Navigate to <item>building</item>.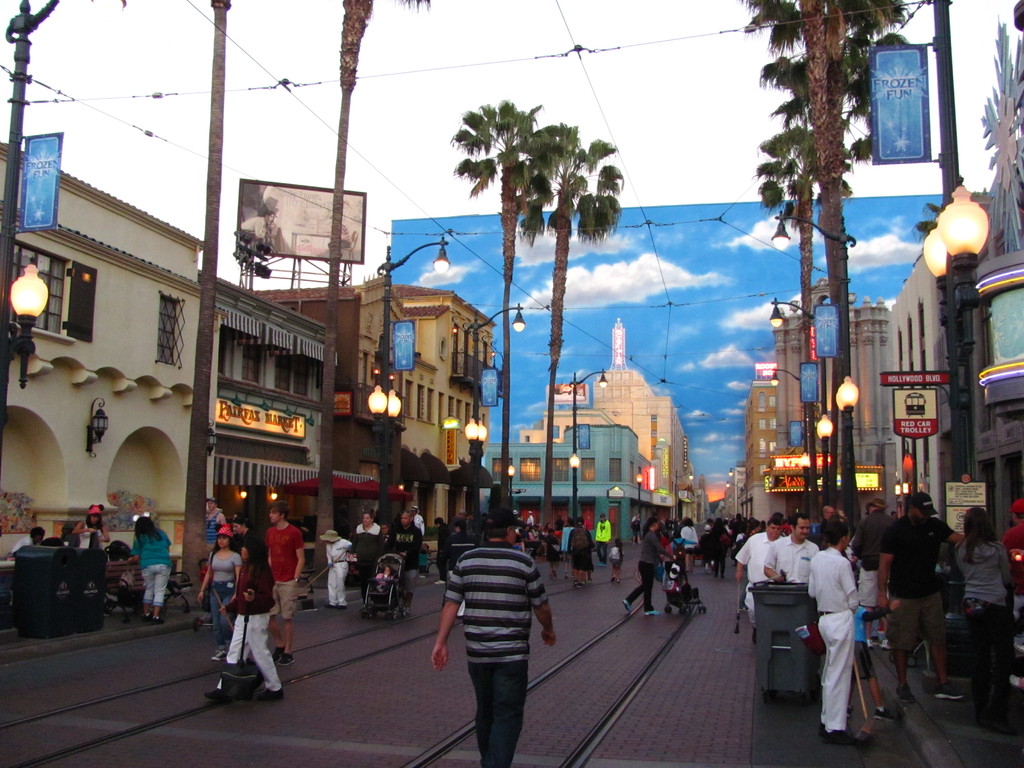
Navigation target: [404, 284, 497, 531].
